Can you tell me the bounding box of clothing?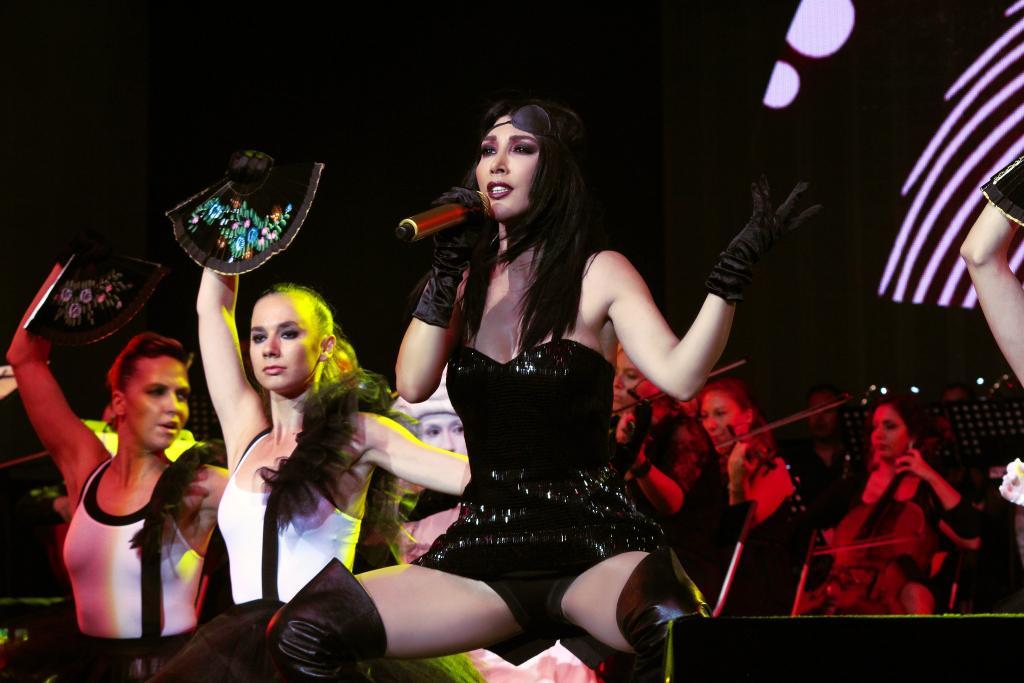
48:390:196:657.
